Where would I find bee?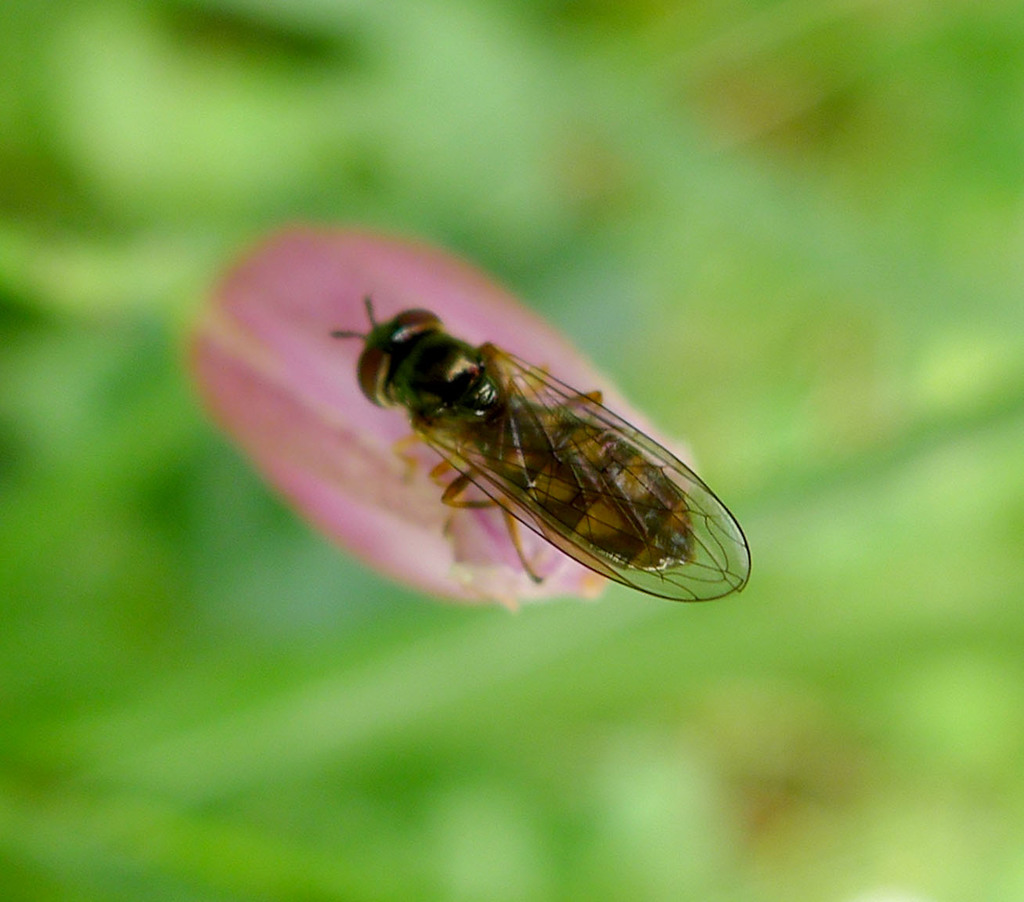
At 337 297 734 615.
